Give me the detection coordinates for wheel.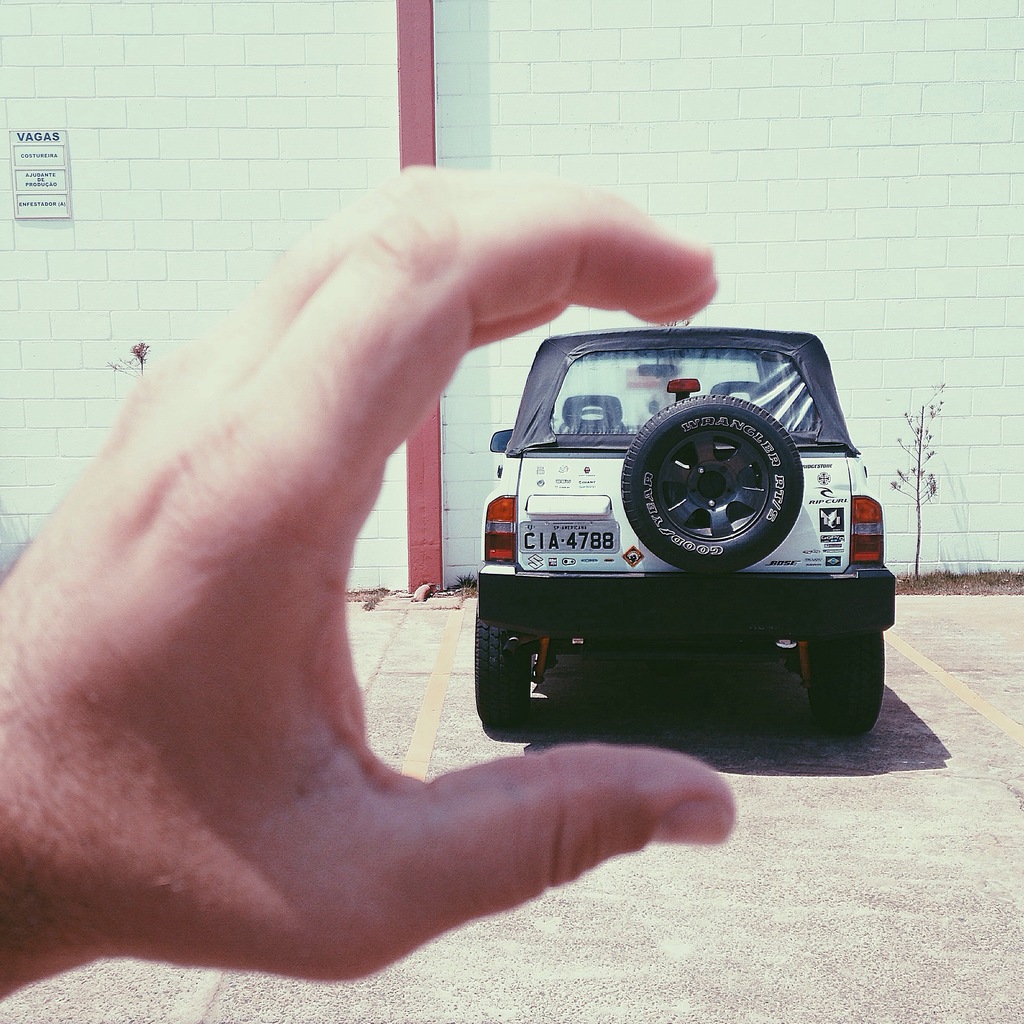
620:397:802:580.
